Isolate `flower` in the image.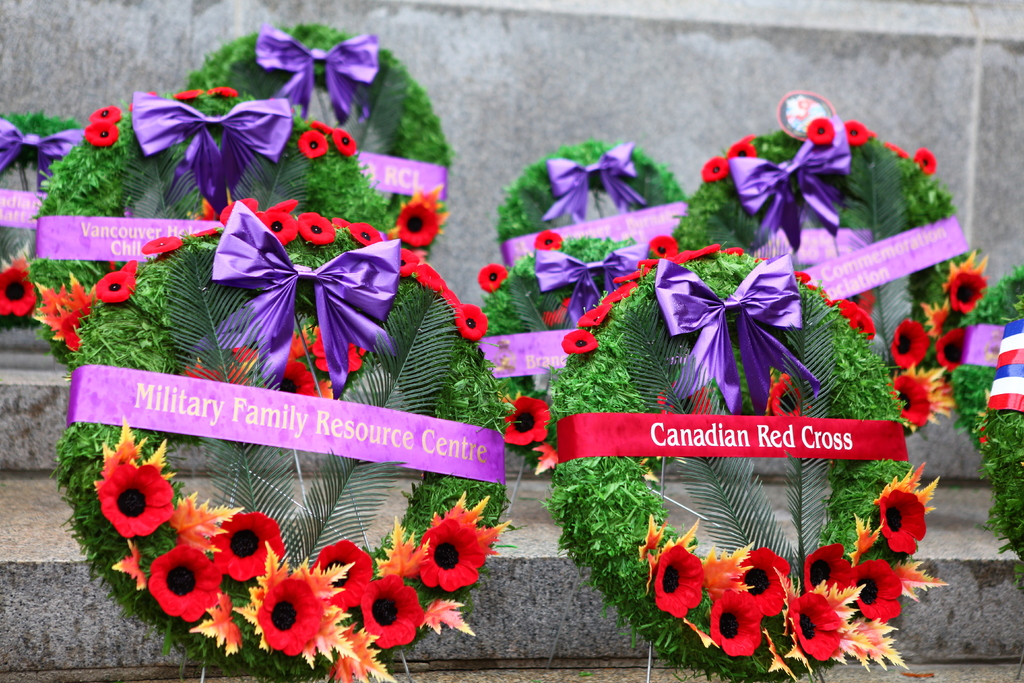
Isolated region: 657,375,707,423.
